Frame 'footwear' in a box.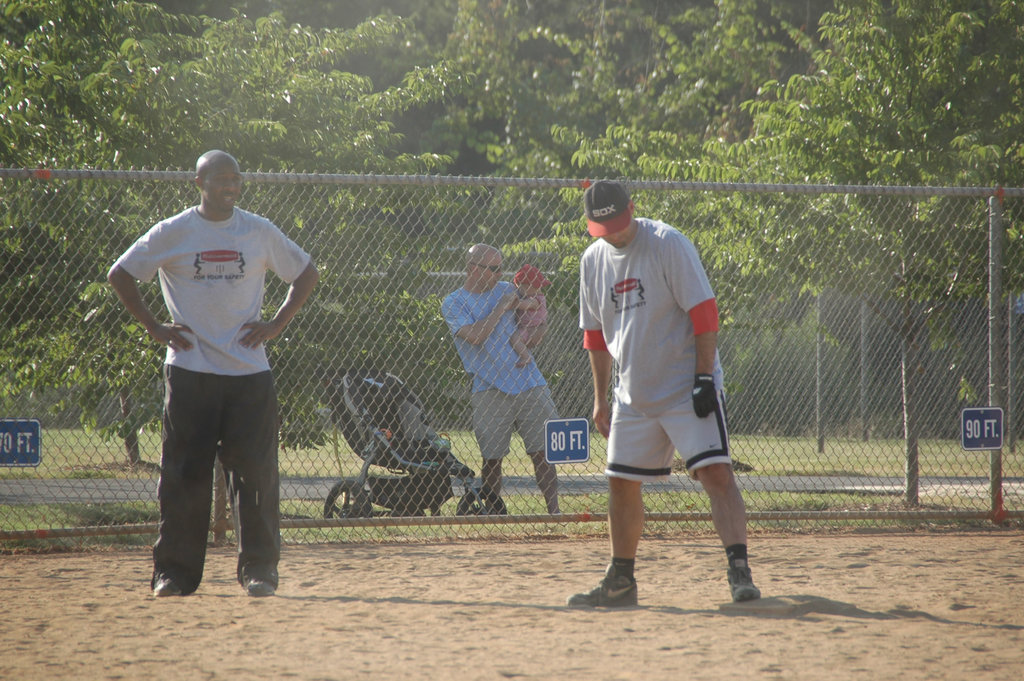
[246, 577, 277, 598].
